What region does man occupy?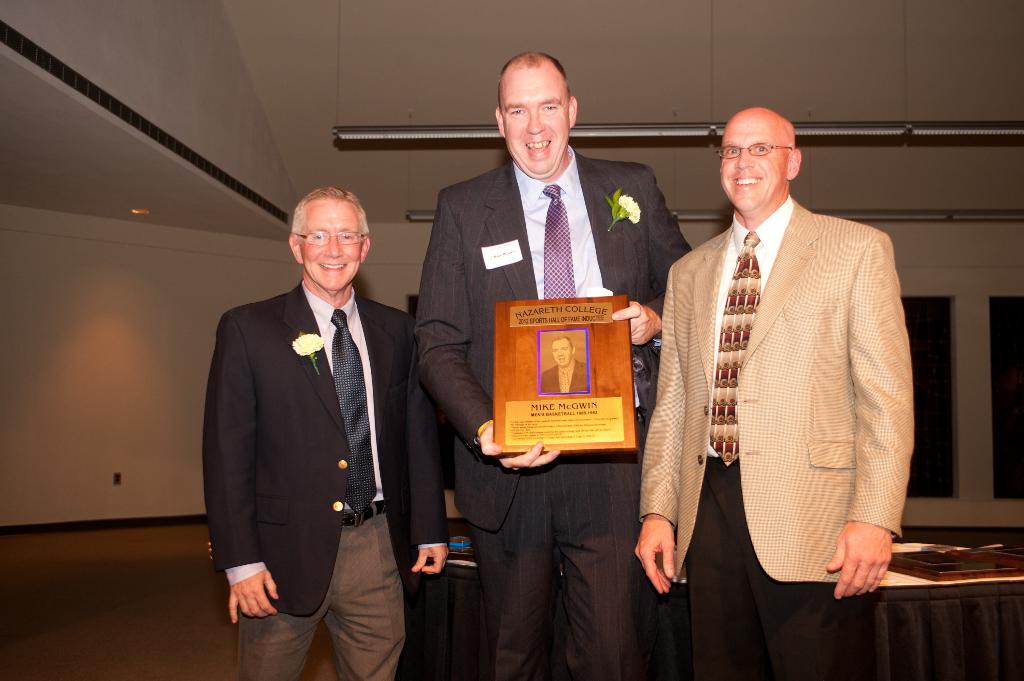
region(413, 52, 694, 680).
